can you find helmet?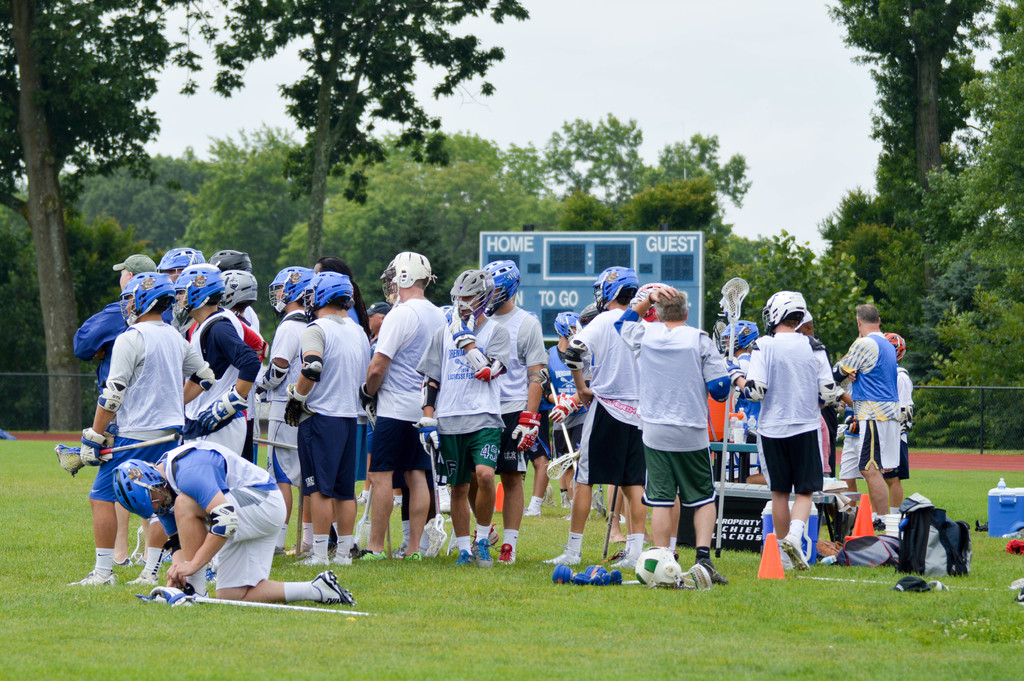
Yes, bounding box: box(717, 320, 760, 359).
